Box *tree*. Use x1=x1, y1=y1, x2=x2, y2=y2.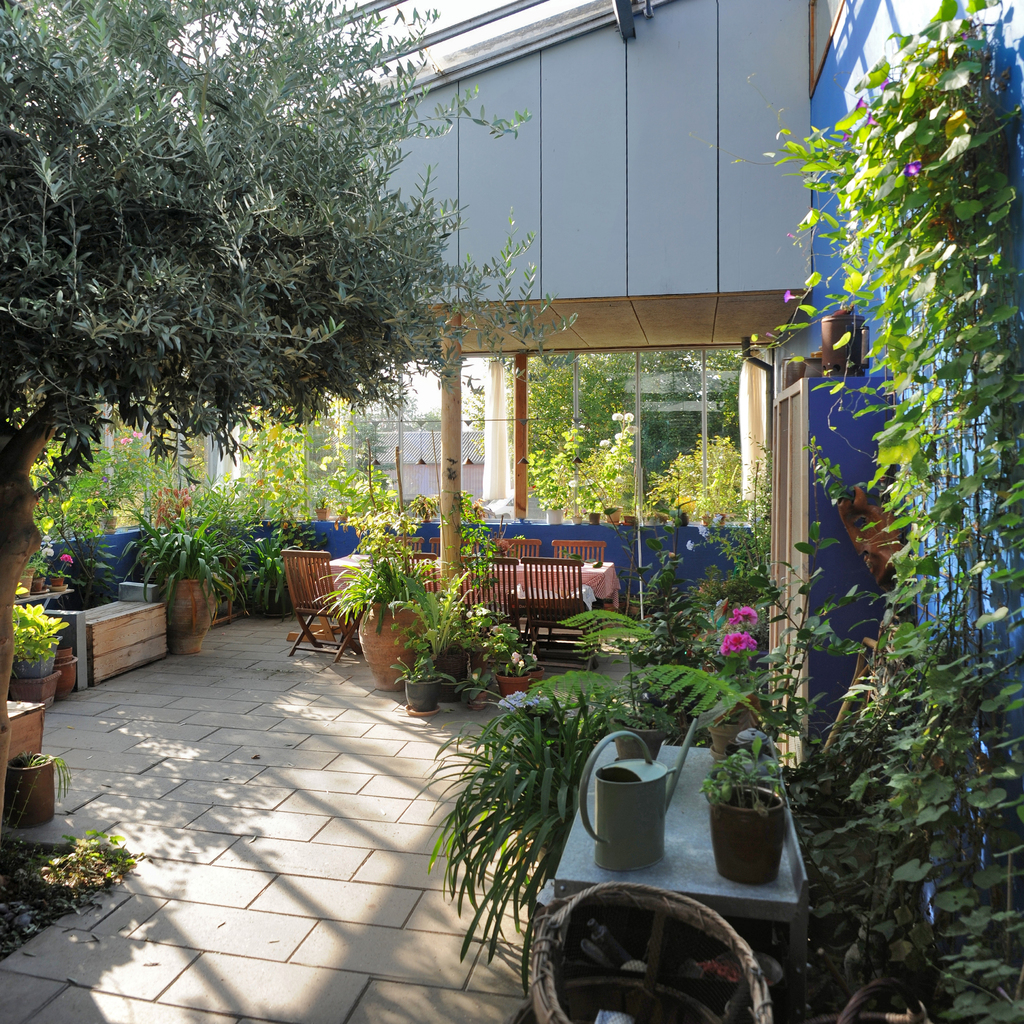
x1=0, y1=0, x2=541, y2=860.
